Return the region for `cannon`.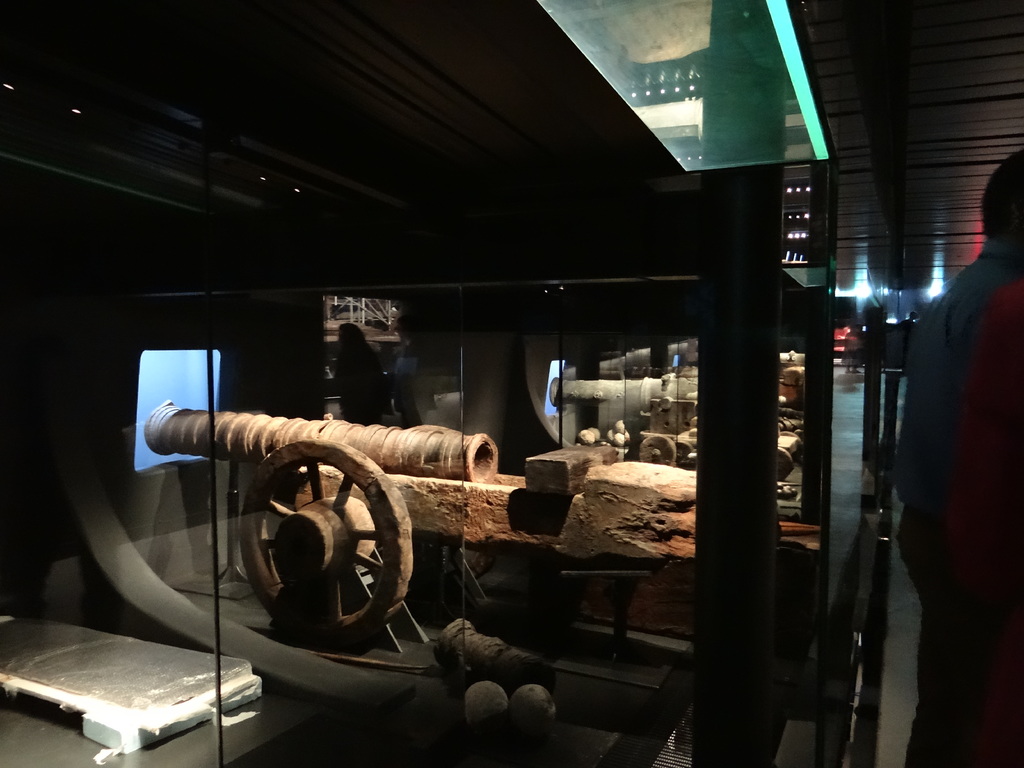
l=143, t=399, r=822, b=657.
